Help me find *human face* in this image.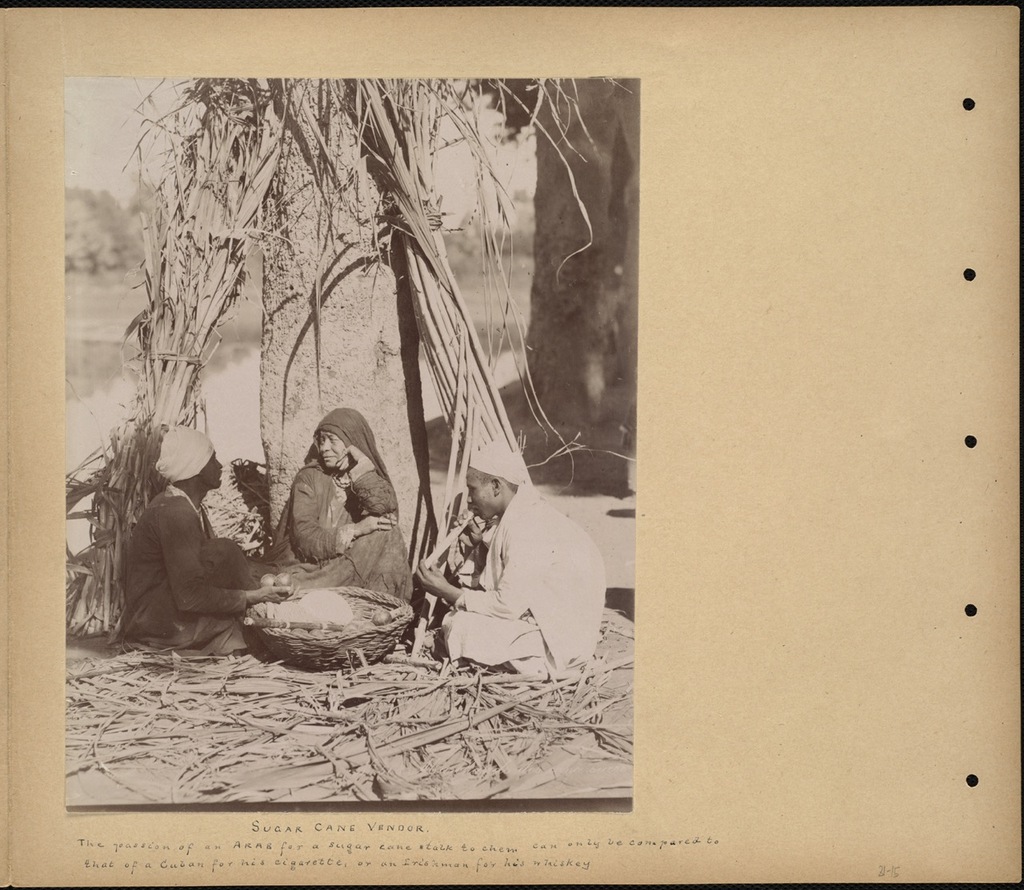
Found it: 466/466/493/518.
